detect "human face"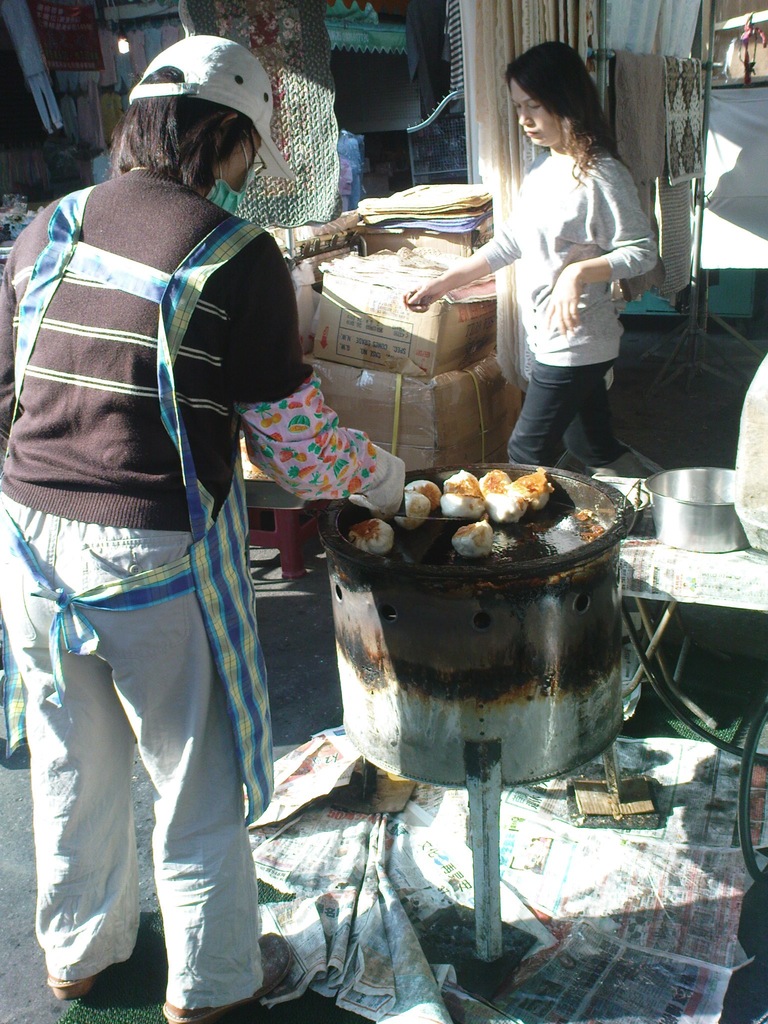
{"left": 510, "top": 81, "right": 561, "bottom": 152}
